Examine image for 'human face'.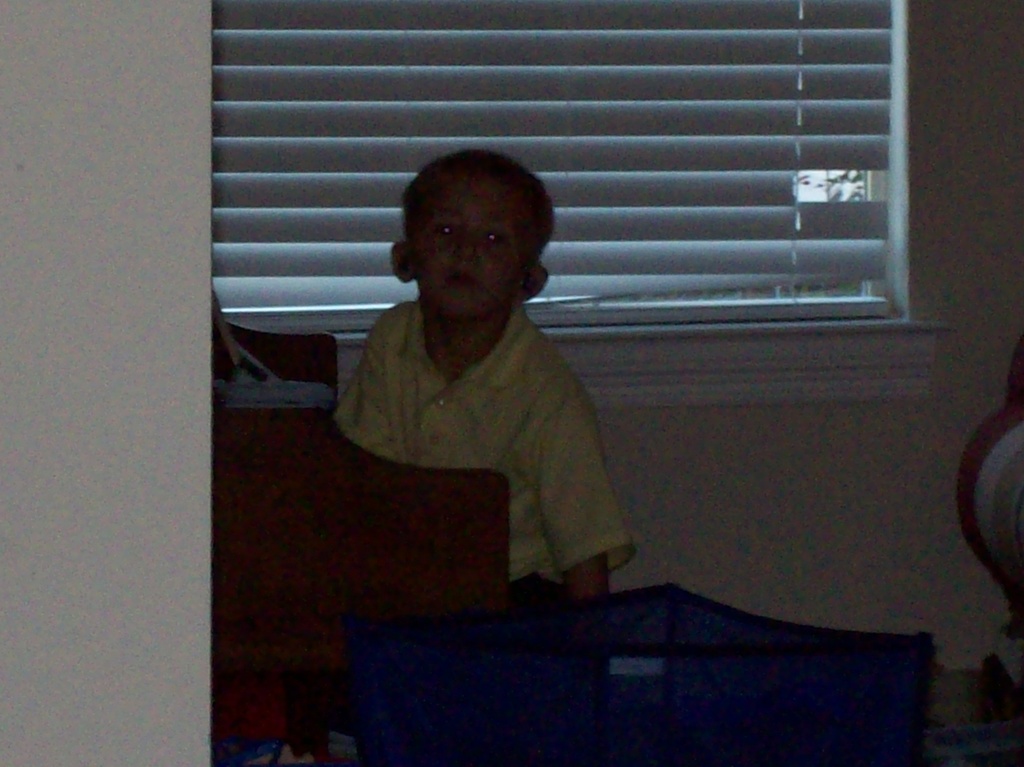
Examination result: select_region(406, 171, 525, 318).
